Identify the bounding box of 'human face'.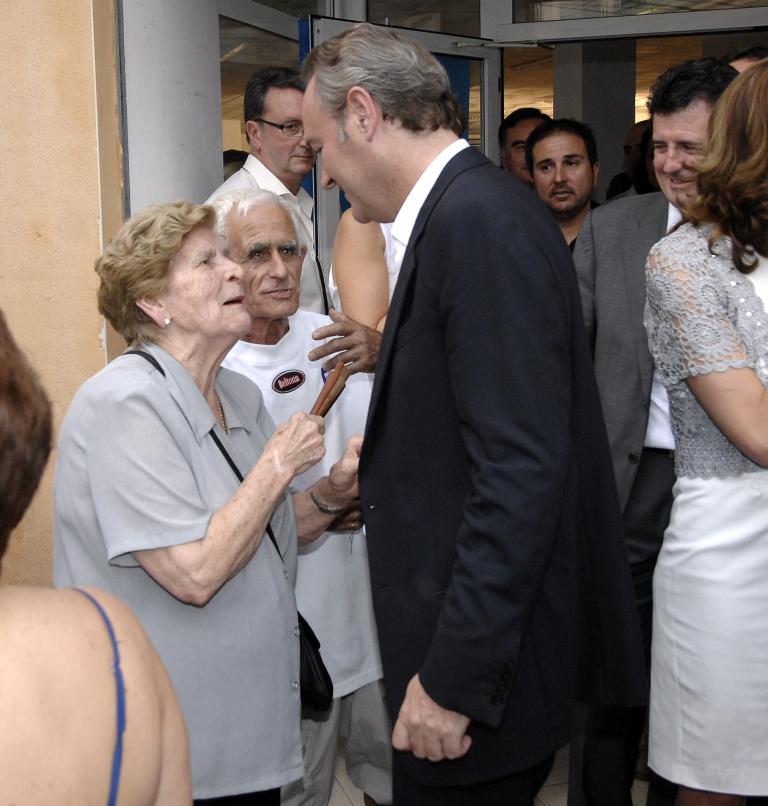
653,97,715,212.
